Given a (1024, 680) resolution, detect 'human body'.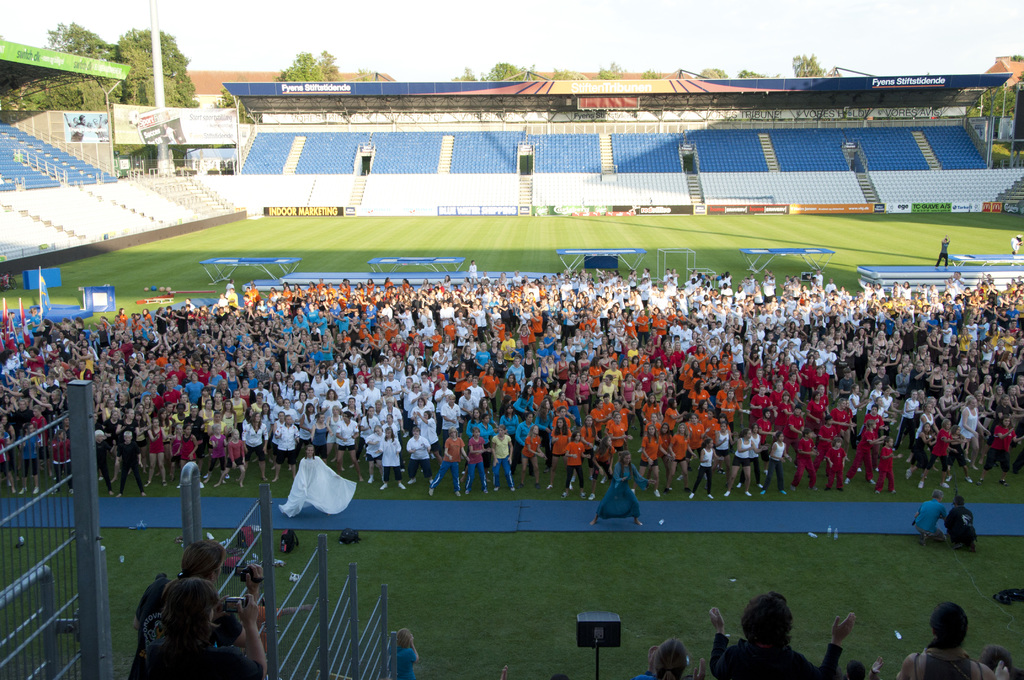
pyautogui.locateOnScreen(680, 359, 692, 383).
